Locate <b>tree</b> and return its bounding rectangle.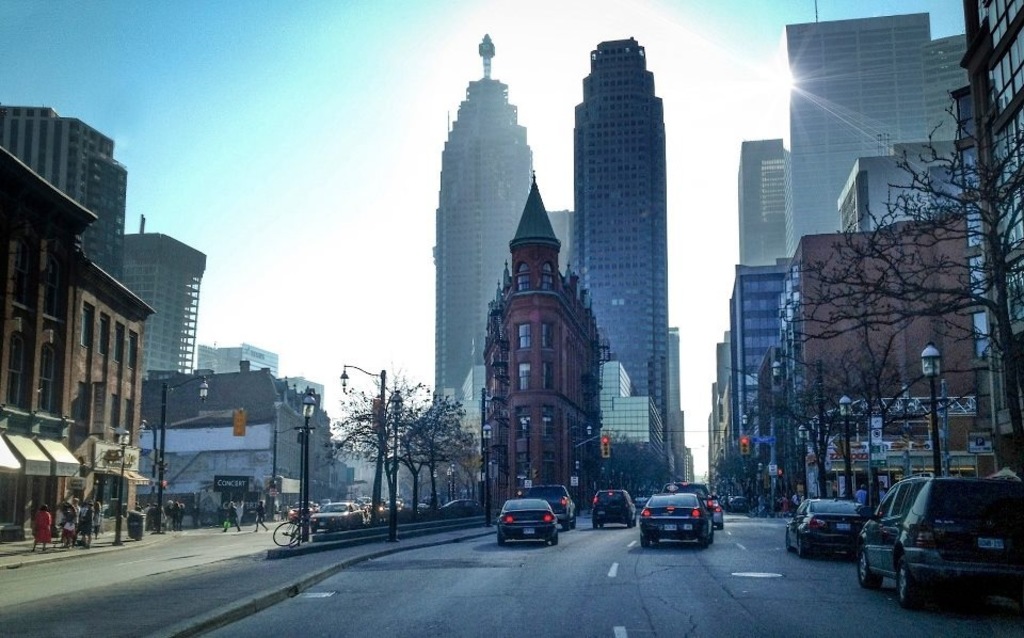
[x1=397, y1=396, x2=487, y2=515].
